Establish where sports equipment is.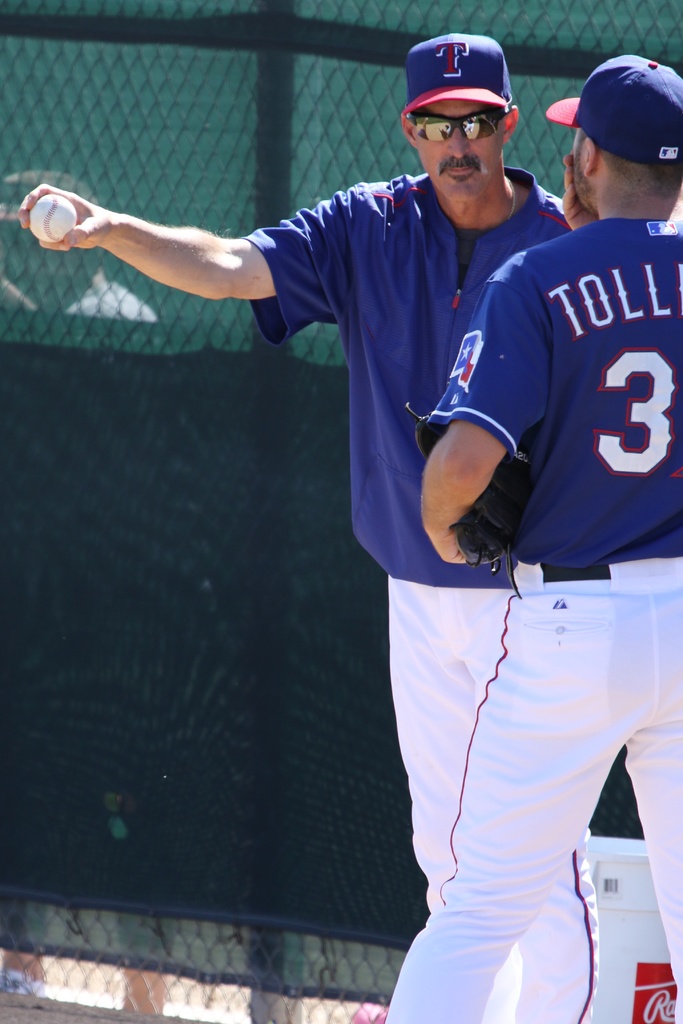
Established at x1=30 y1=196 x2=79 y2=246.
